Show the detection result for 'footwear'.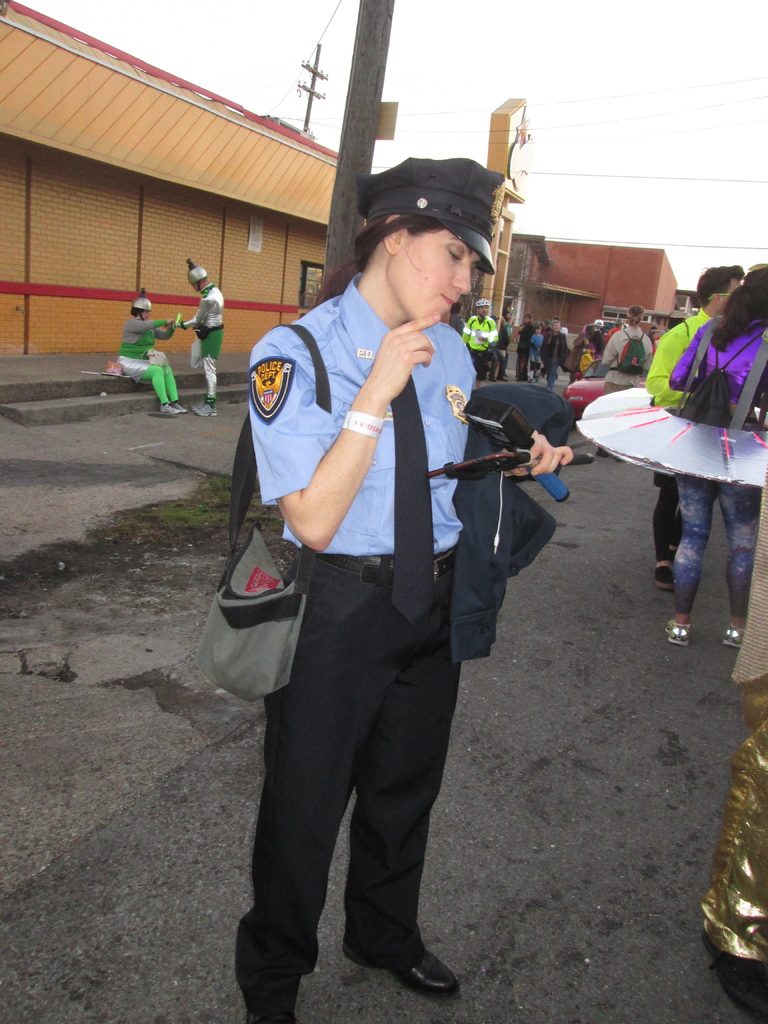
bbox=[655, 563, 674, 590].
